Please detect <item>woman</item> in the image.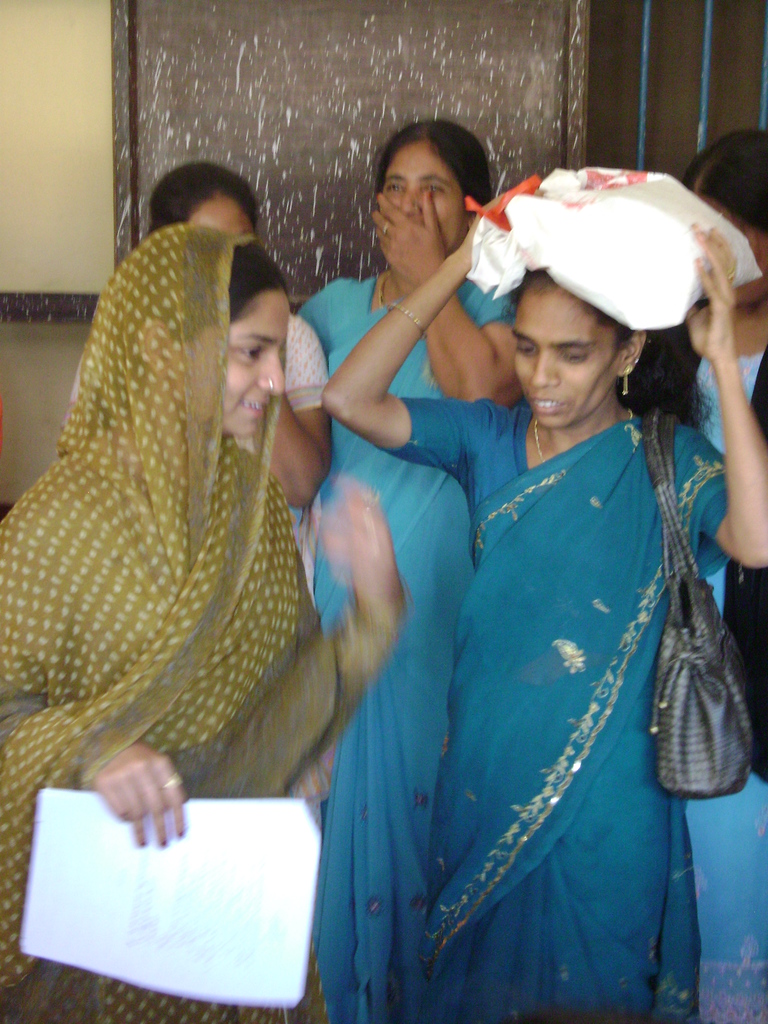
(0, 225, 403, 1023).
